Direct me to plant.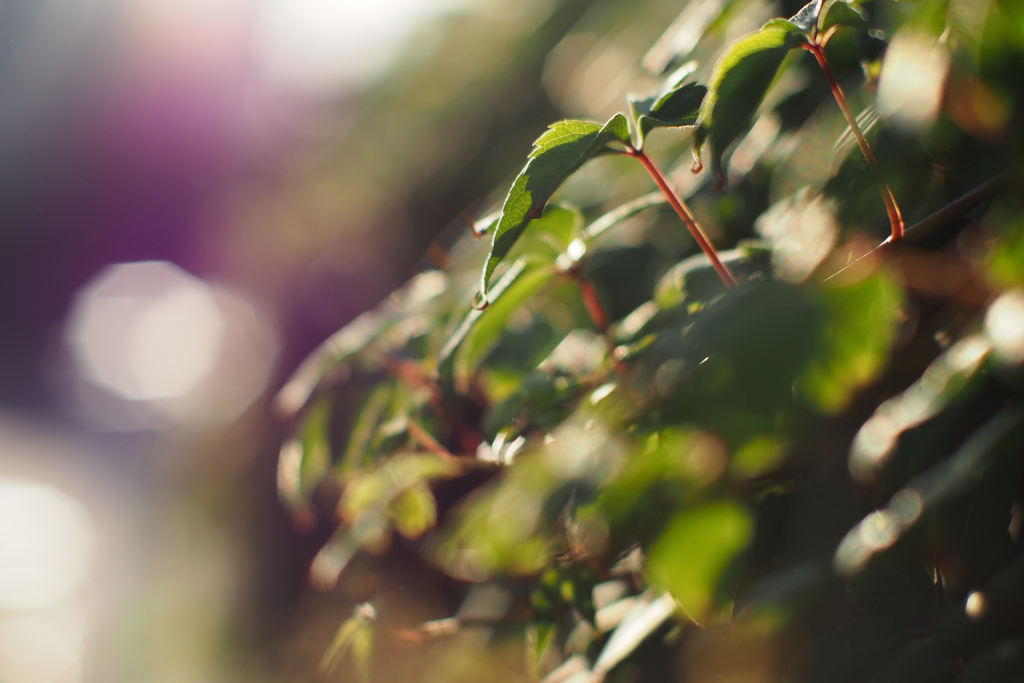
Direction: BBox(275, 0, 1023, 682).
